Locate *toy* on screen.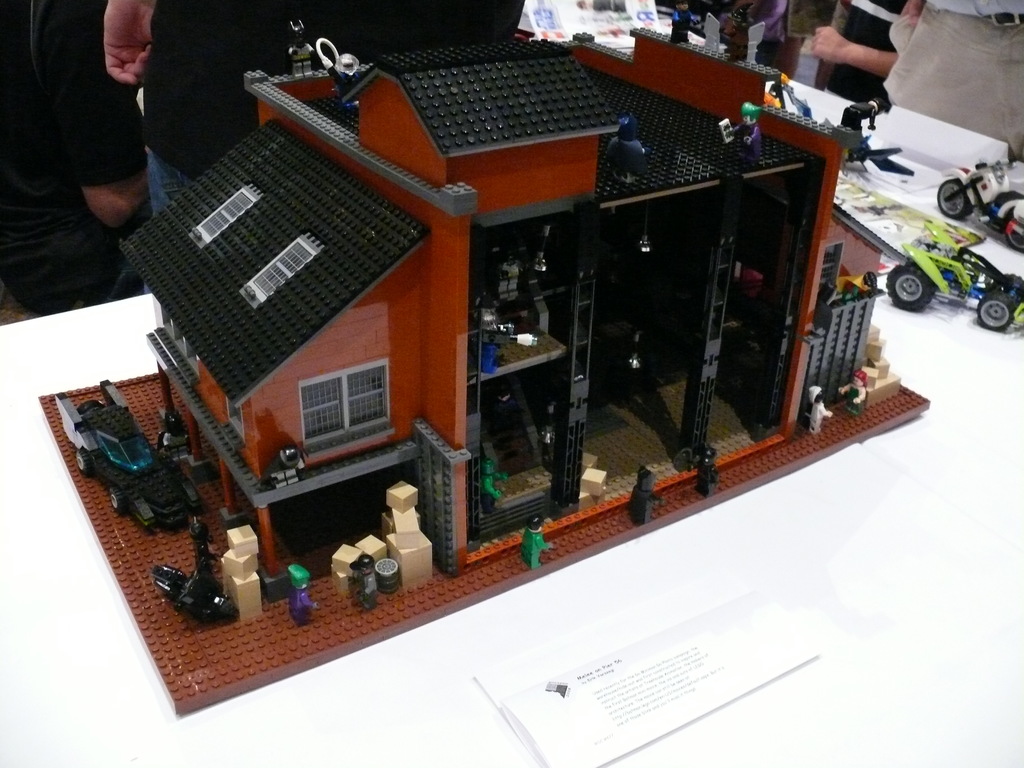
On screen at (x1=836, y1=369, x2=868, y2=422).
